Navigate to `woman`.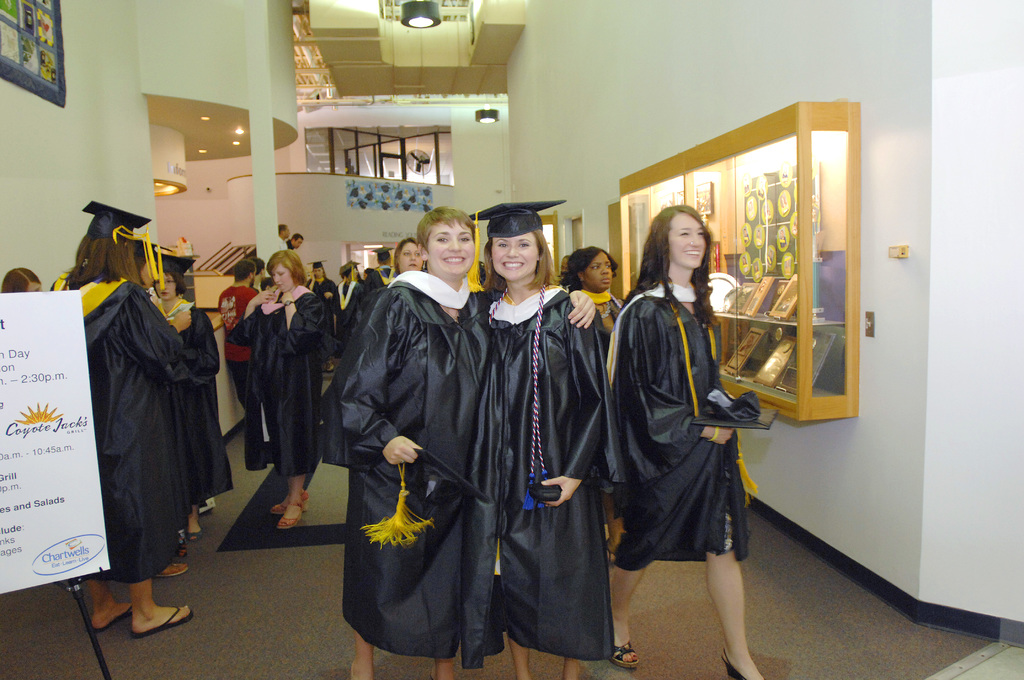
Navigation target: bbox=(607, 202, 776, 679).
